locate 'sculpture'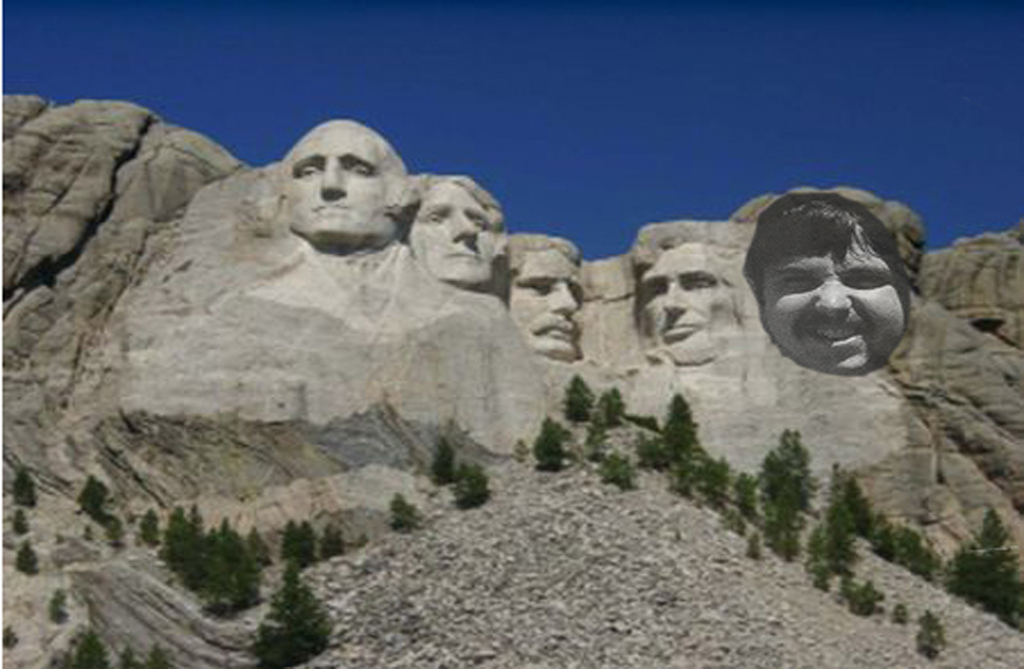
(625,213,726,360)
